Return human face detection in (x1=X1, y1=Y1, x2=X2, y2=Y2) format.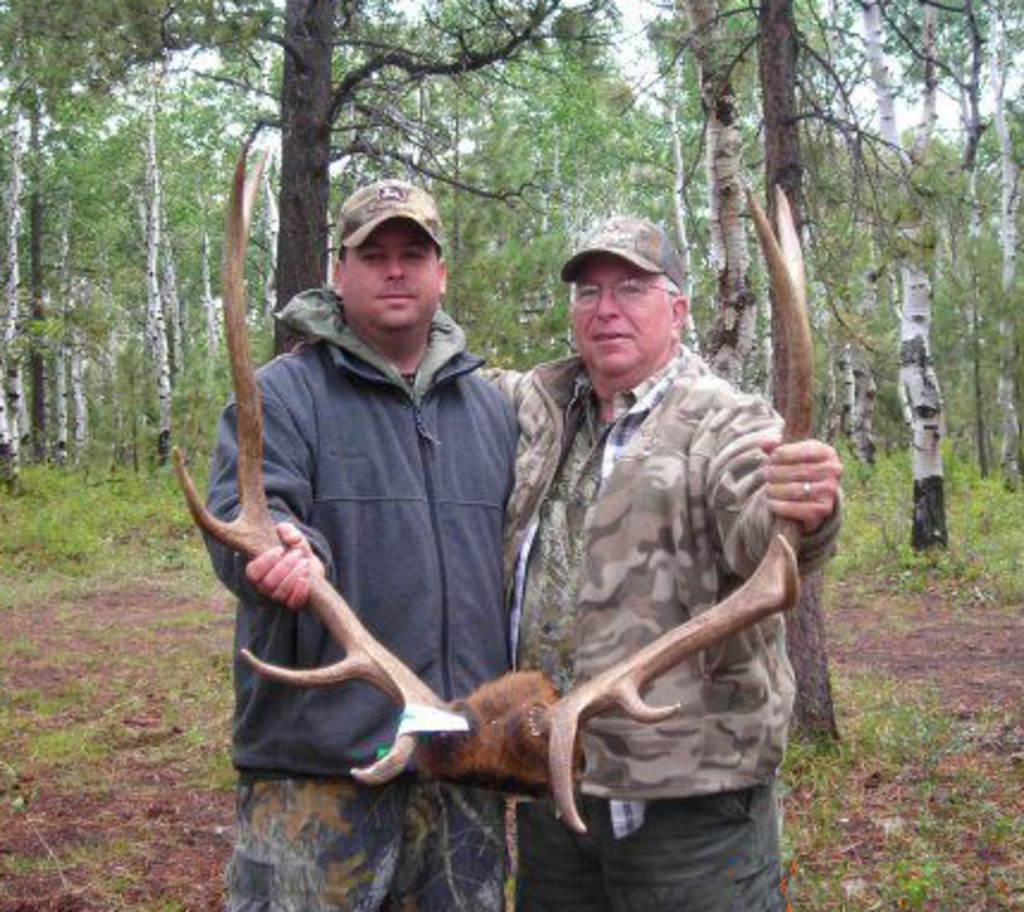
(x1=568, y1=260, x2=685, y2=365).
